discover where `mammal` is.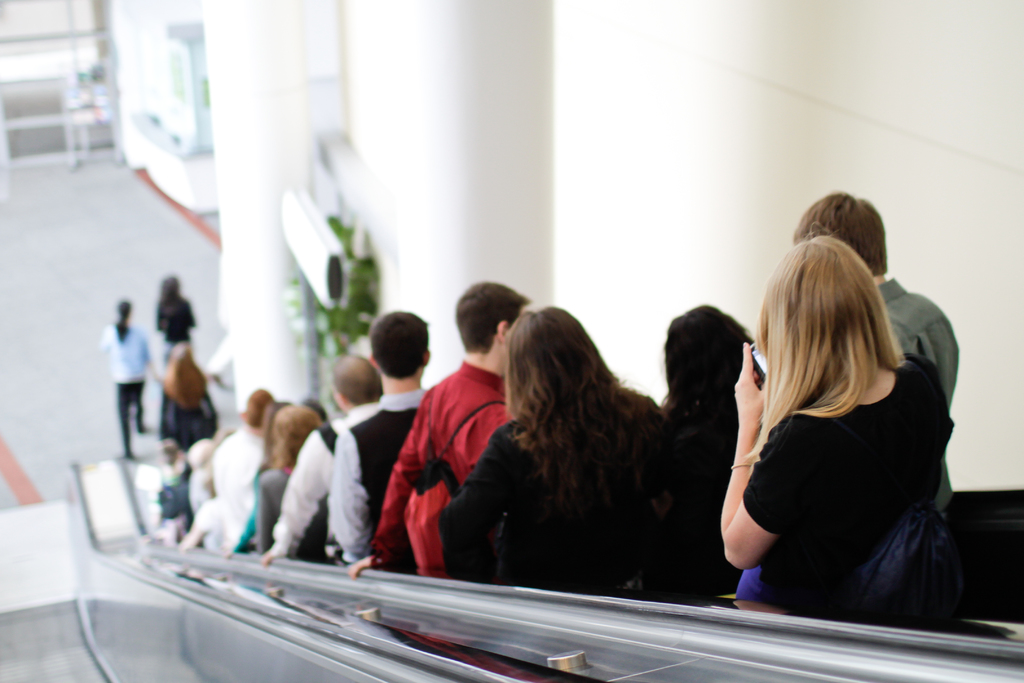
Discovered at 787,186,955,531.
